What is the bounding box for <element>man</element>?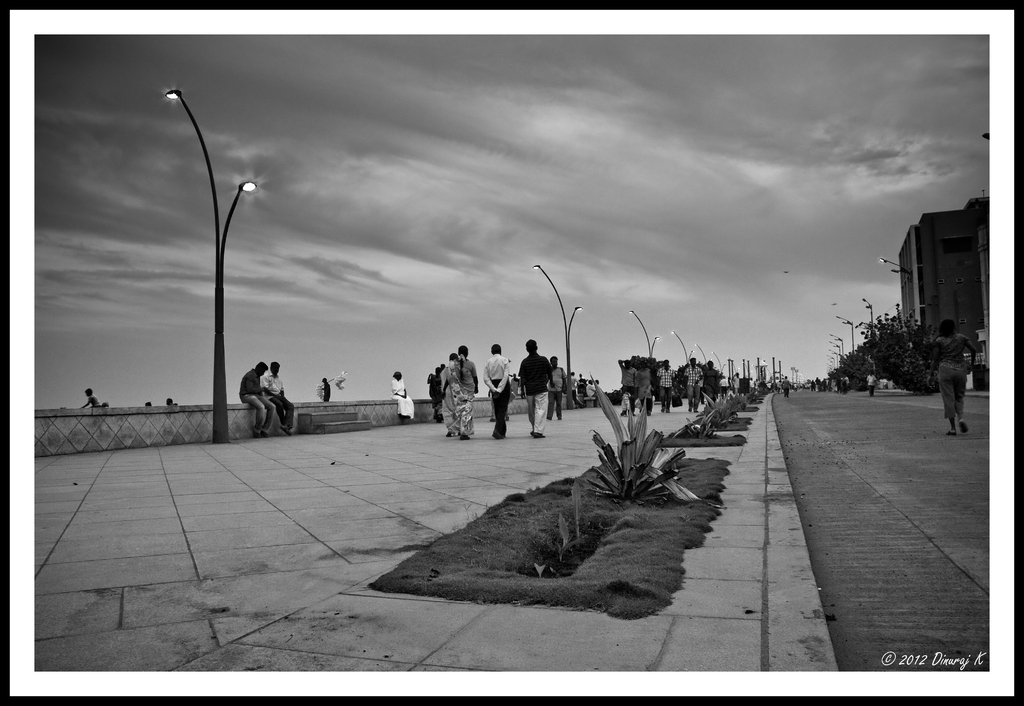
pyautogui.locateOnScreen(520, 341, 549, 431).
